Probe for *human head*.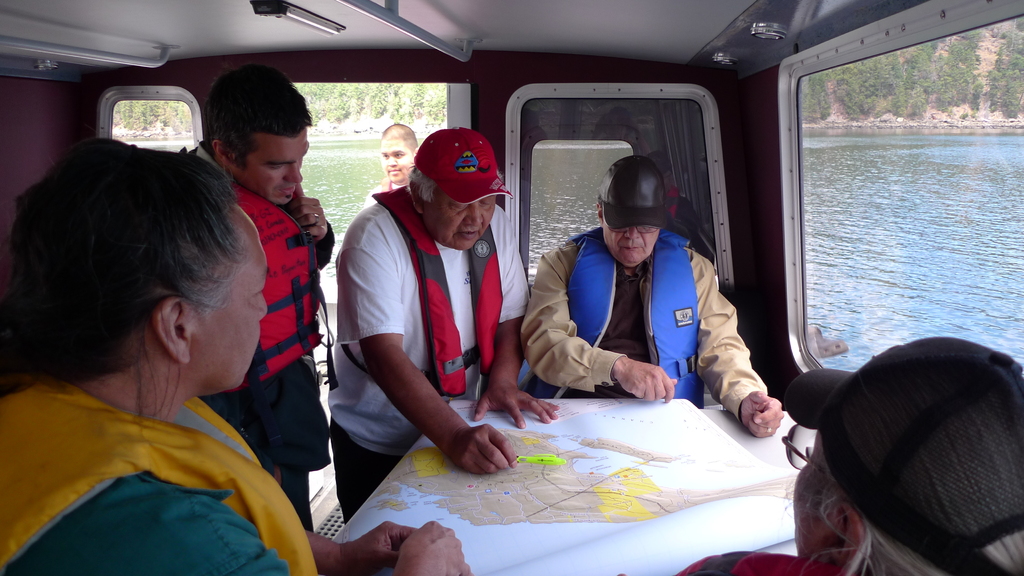
Probe result: [x1=596, y1=154, x2=664, y2=271].
